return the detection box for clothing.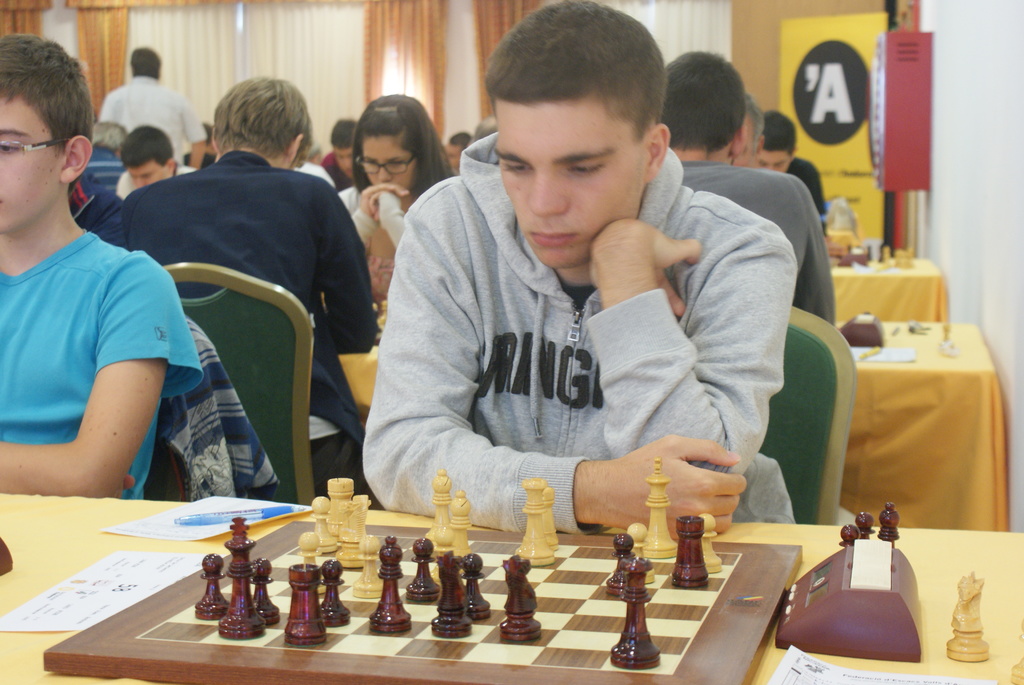
rect(182, 148, 217, 168).
